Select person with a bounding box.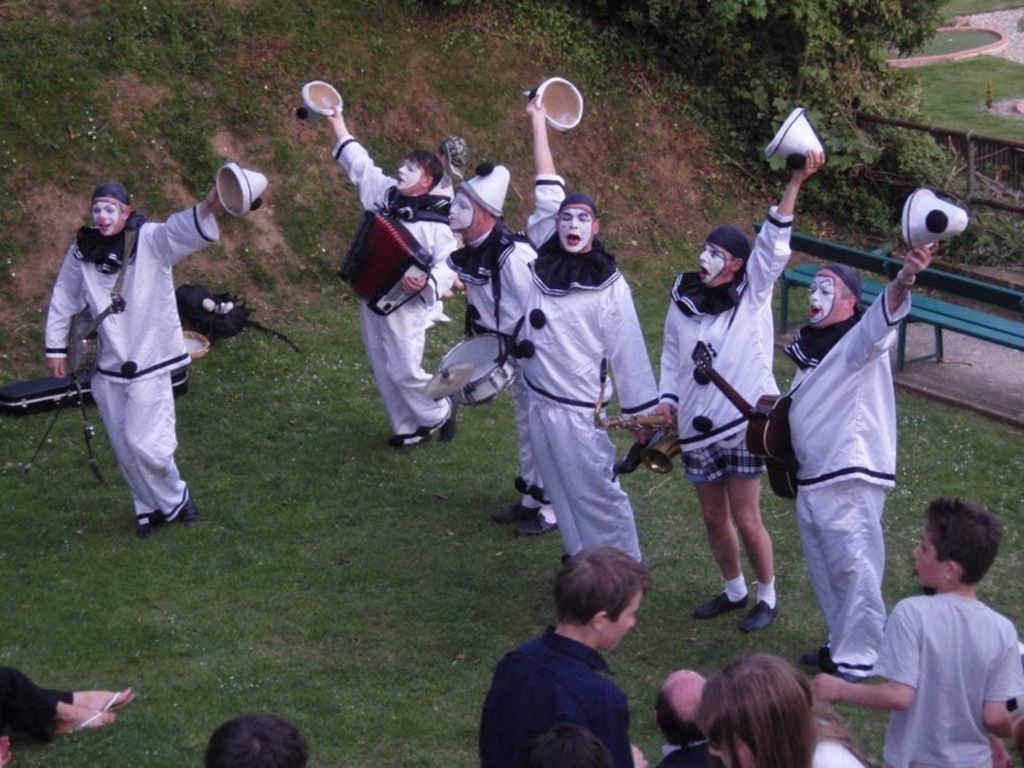
623/671/695/767.
